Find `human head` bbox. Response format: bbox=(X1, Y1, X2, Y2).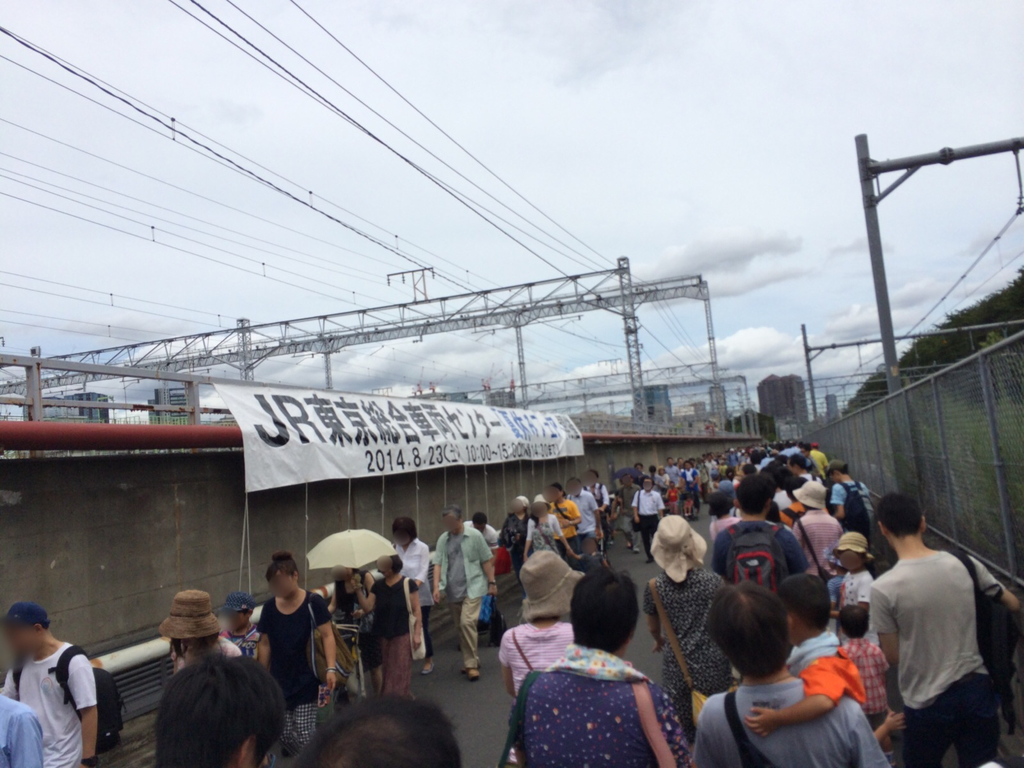
bbox=(779, 569, 833, 641).
